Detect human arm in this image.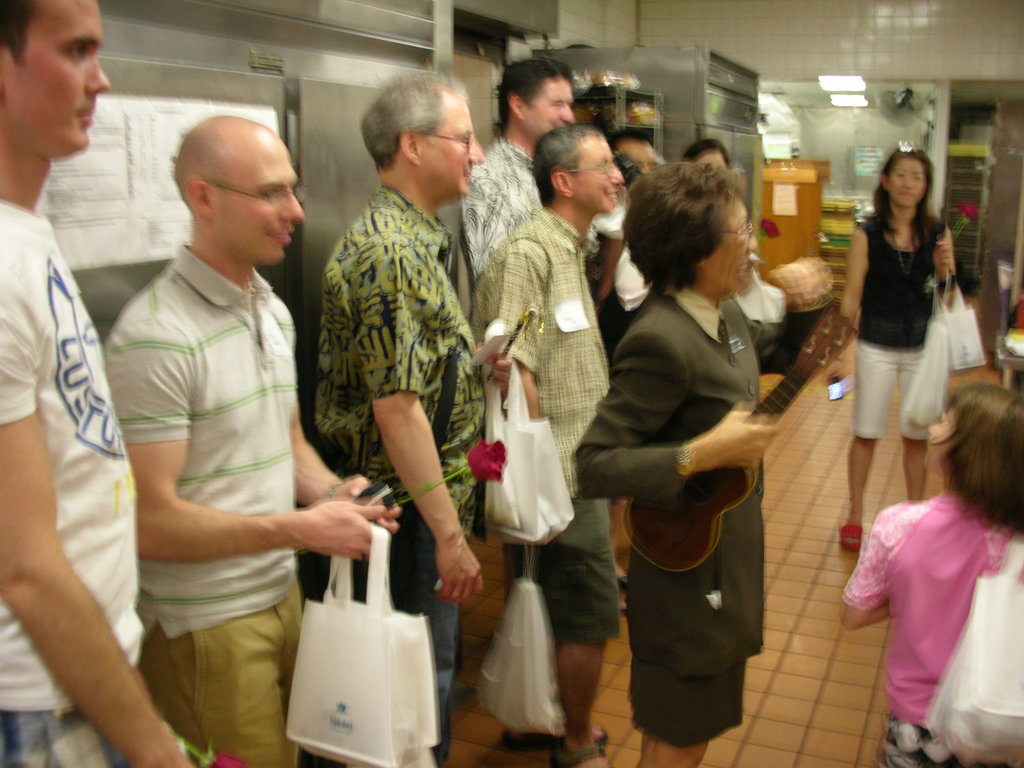
Detection: region(829, 213, 881, 406).
